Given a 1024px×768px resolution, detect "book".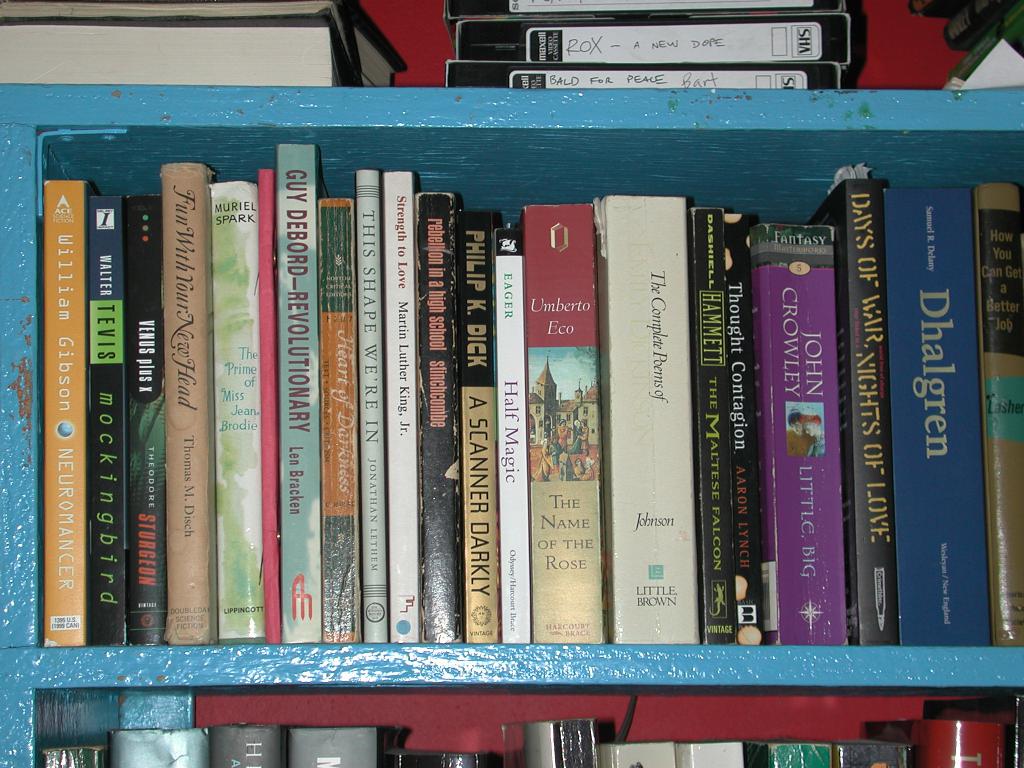
(323,196,353,646).
